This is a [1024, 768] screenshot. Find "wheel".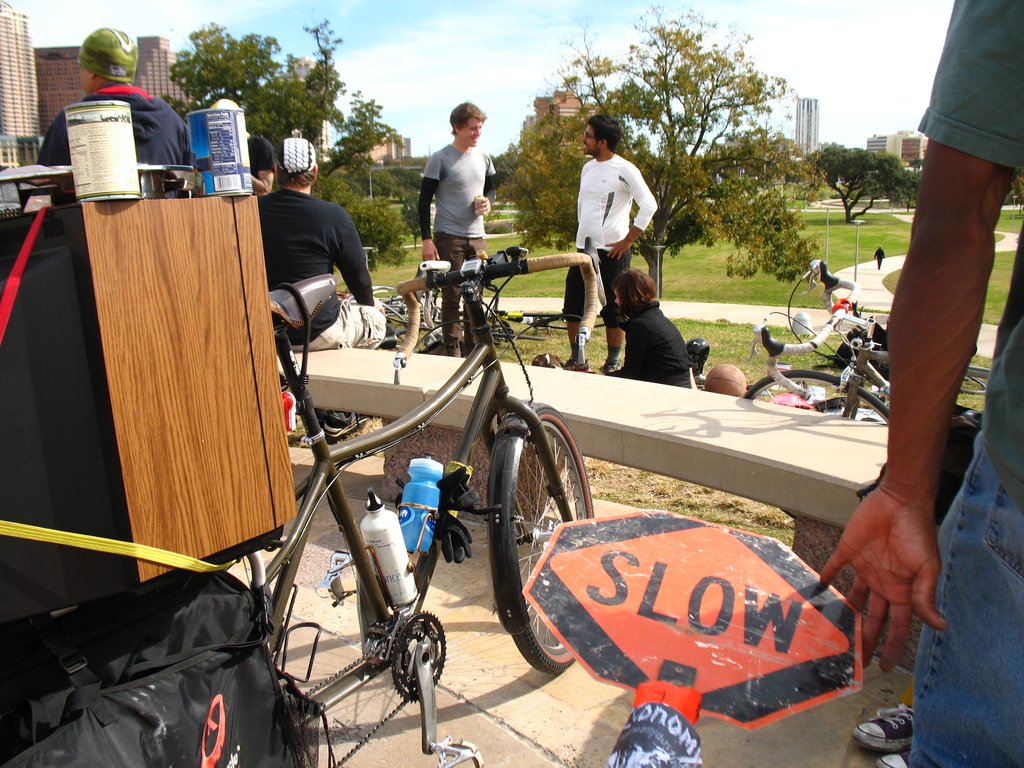
Bounding box: [x1=488, y1=401, x2=593, y2=678].
